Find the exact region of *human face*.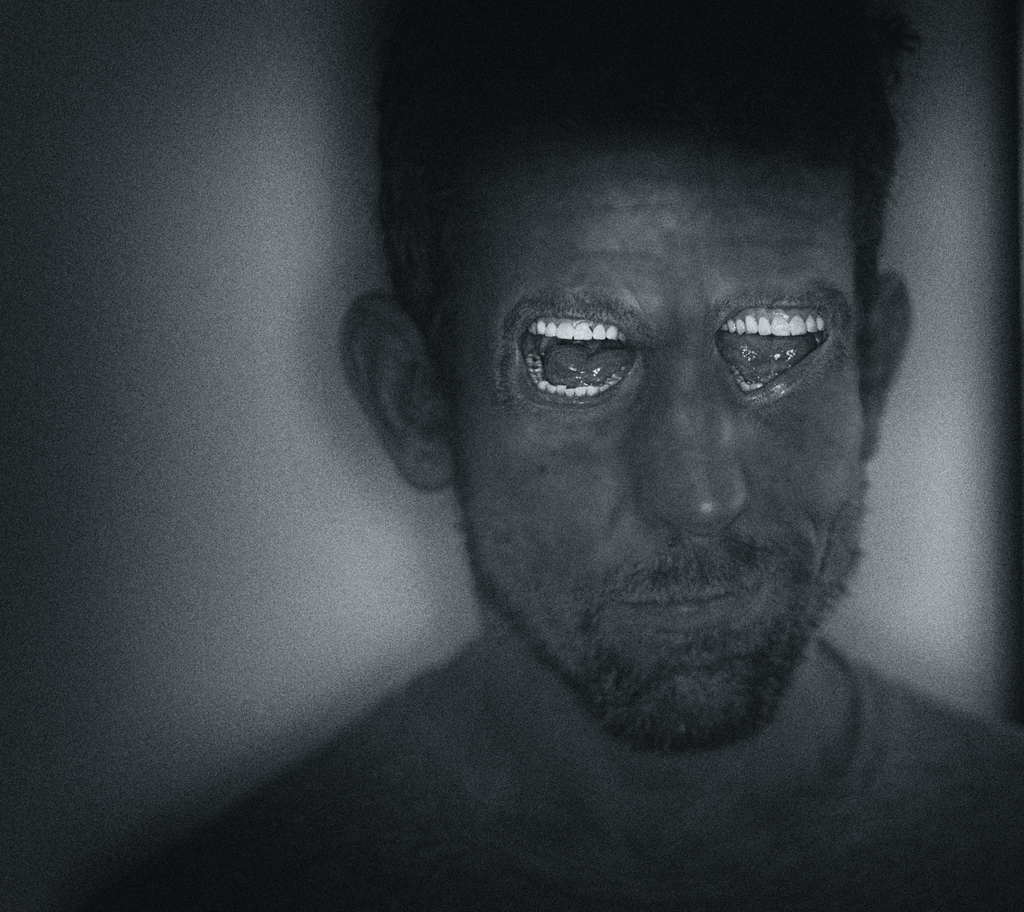
Exact region: {"left": 445, "top": 115, "right": 865, "bottom": 745}.
